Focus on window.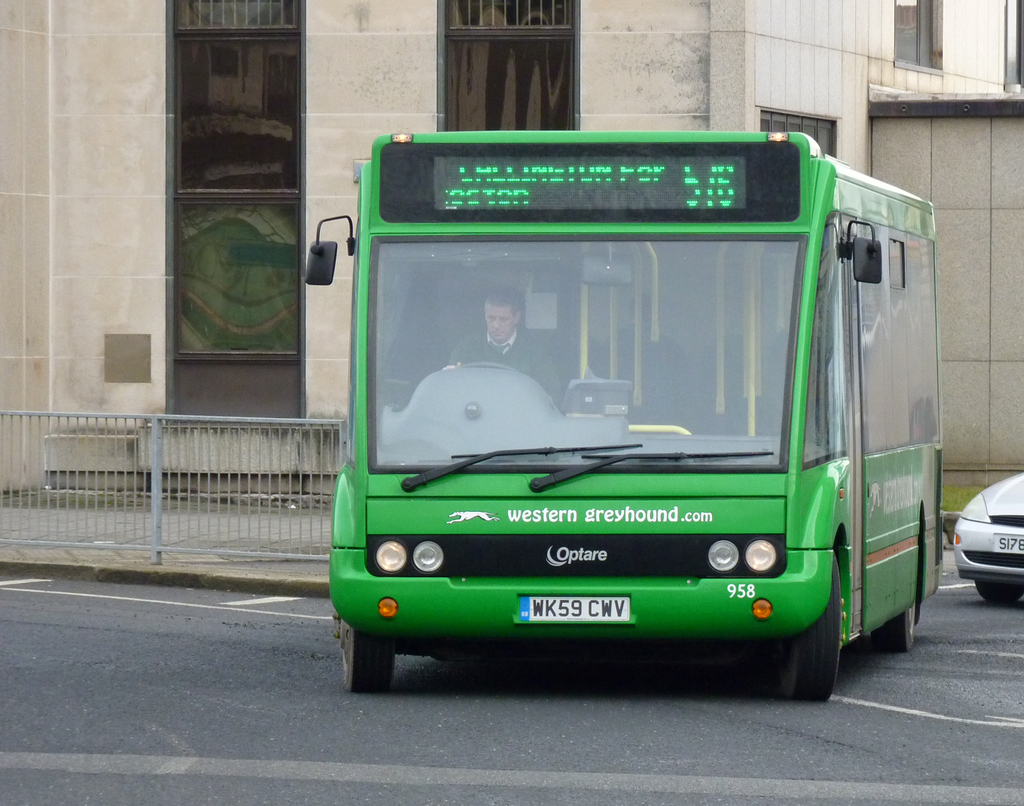
Focused at left=895, top=0, right=942, bottom=72.
